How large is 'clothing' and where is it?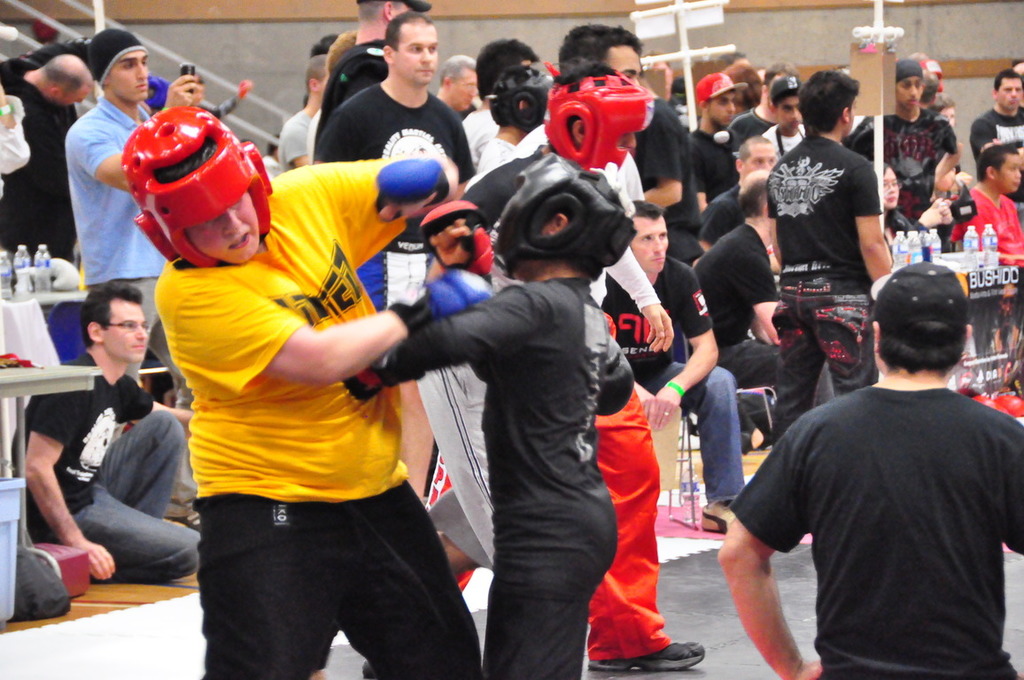
Bounding box: box(722, 382, 1023, 676).
